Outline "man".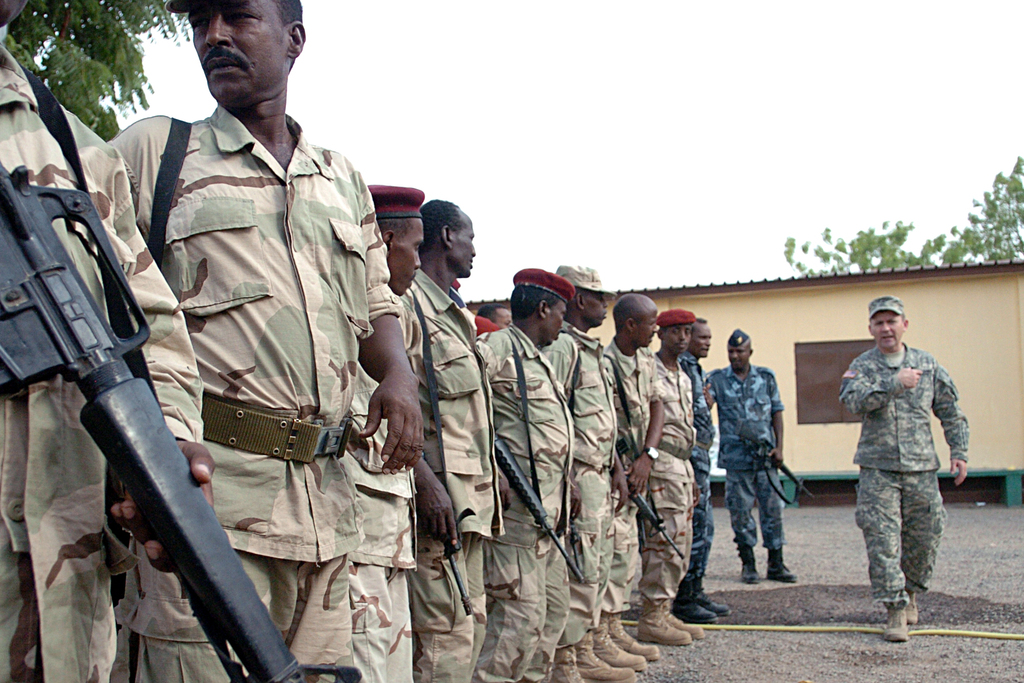
Outline: crop(0, 0, 238, 682).
